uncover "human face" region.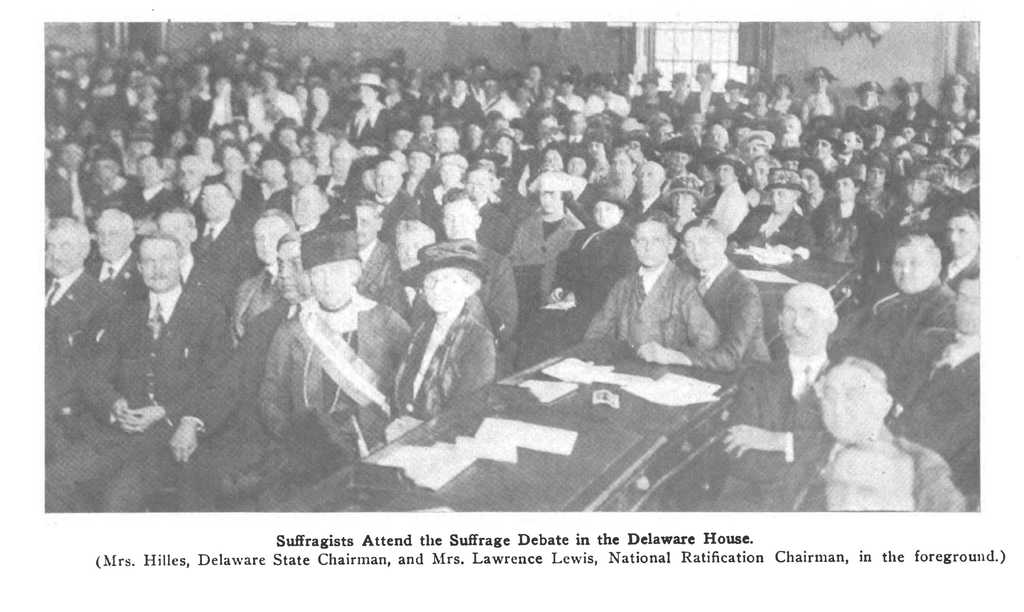
Uncovered: box=[92, 154, 117, 190].
